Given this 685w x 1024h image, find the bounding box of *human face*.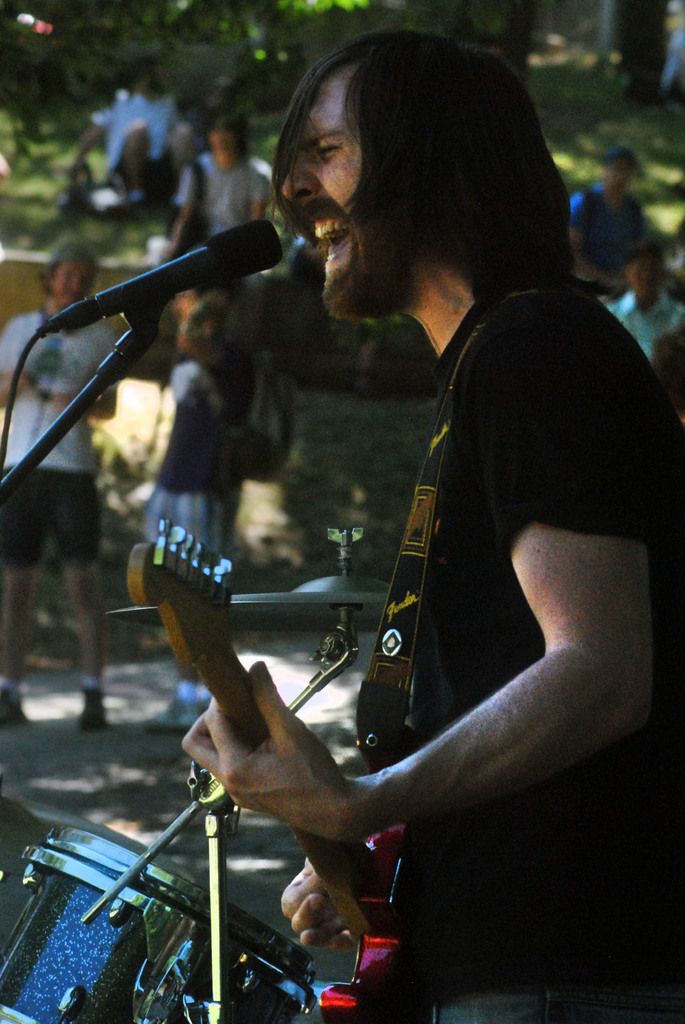
box=[279, 78, 377, 328].
